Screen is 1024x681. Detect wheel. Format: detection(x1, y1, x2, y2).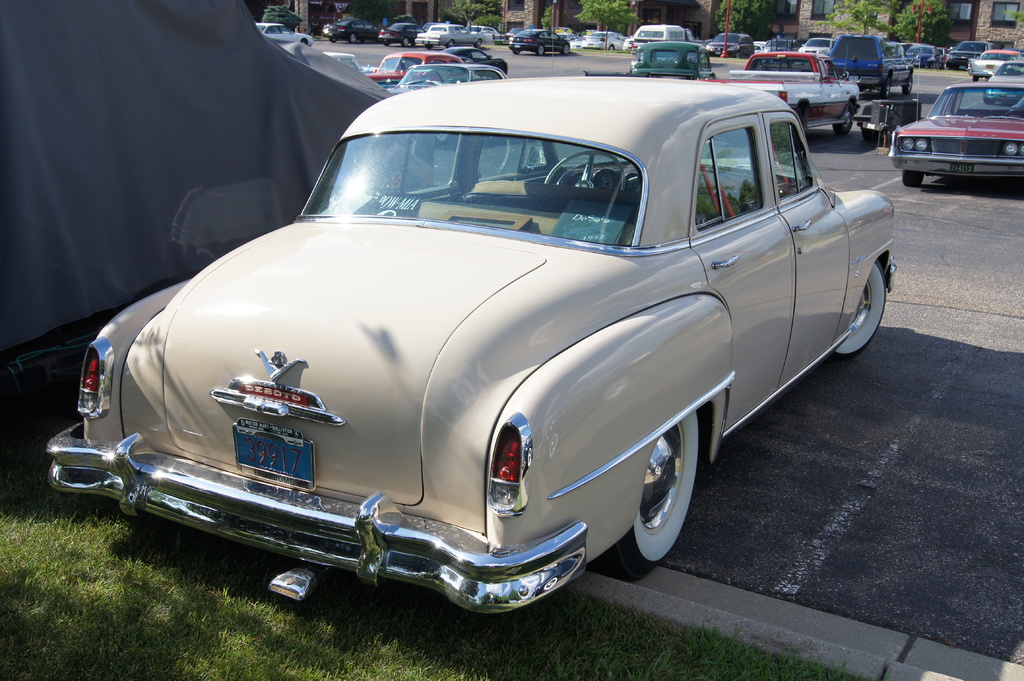
detection(902, 72, 913, 93).
